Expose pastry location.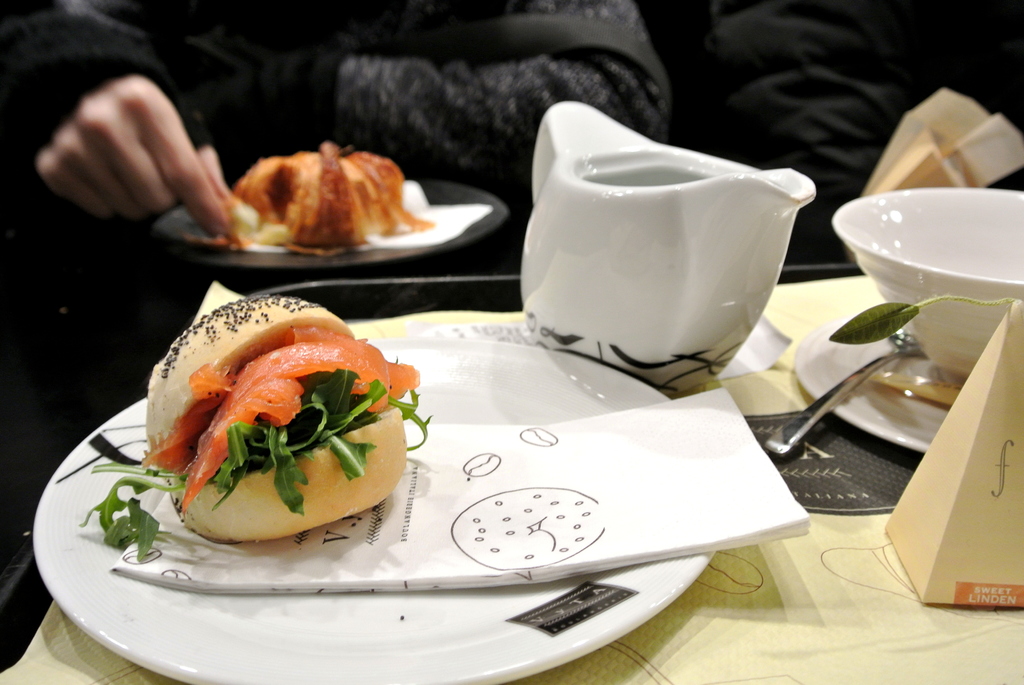
Exposed at 215,121,435,264.
